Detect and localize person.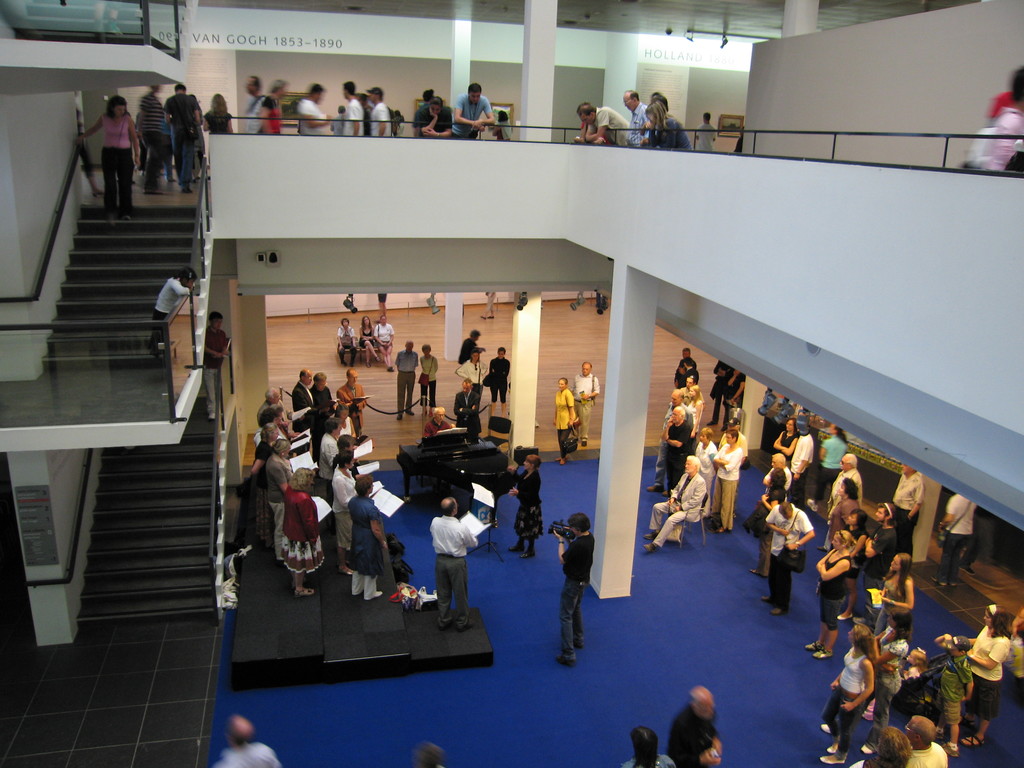
Localized at 147, 264, 196, 356.
